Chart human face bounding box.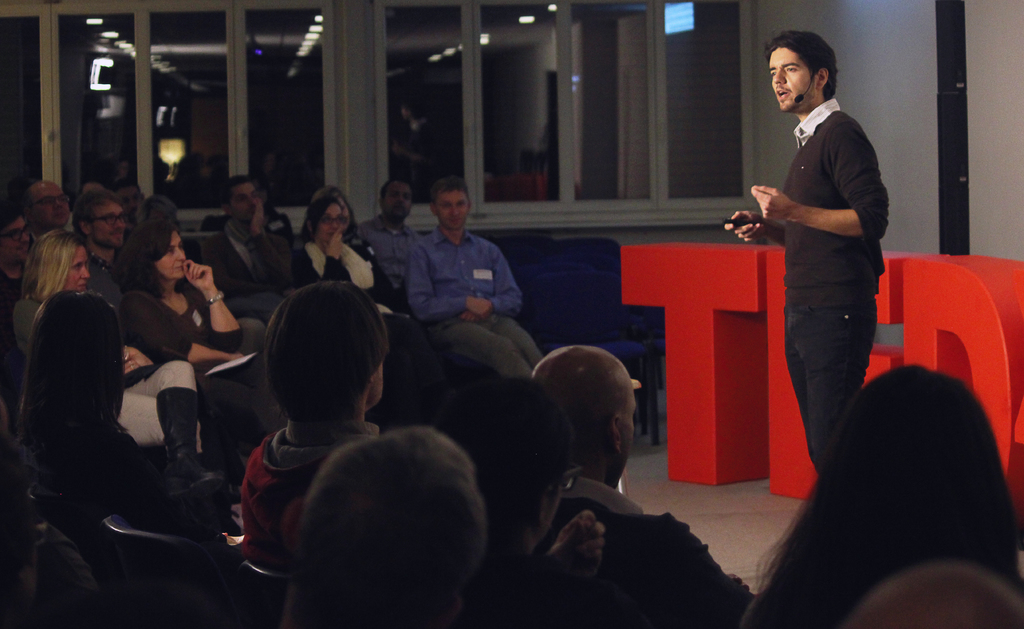
Charted: [119, 186, 143, 217].
